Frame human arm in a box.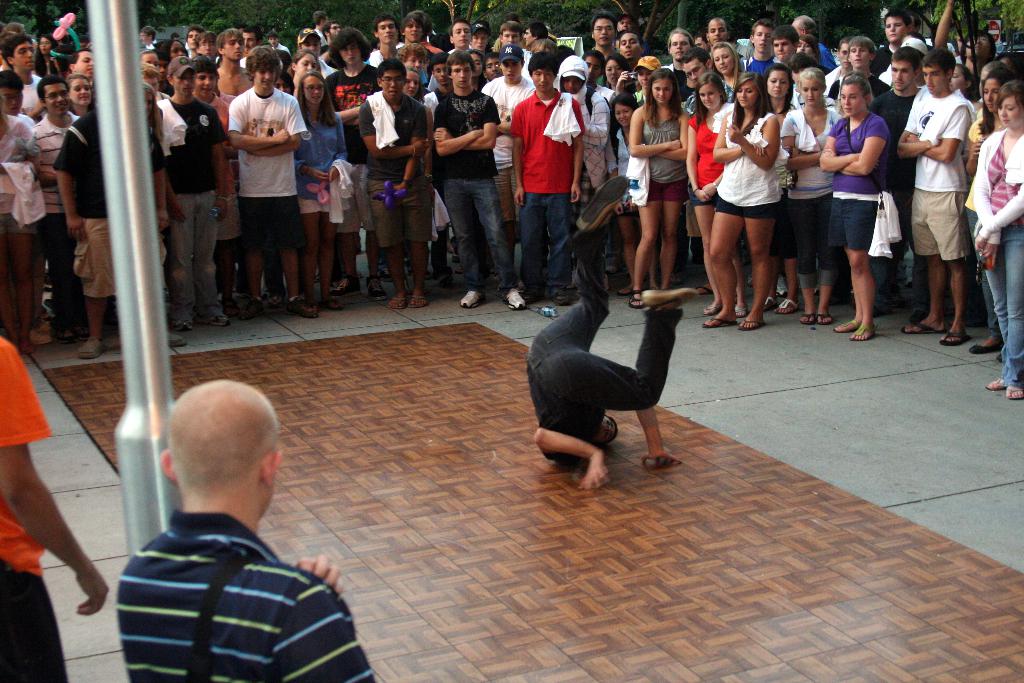
<bbox>775, 111, 819, 173</bbox>.
